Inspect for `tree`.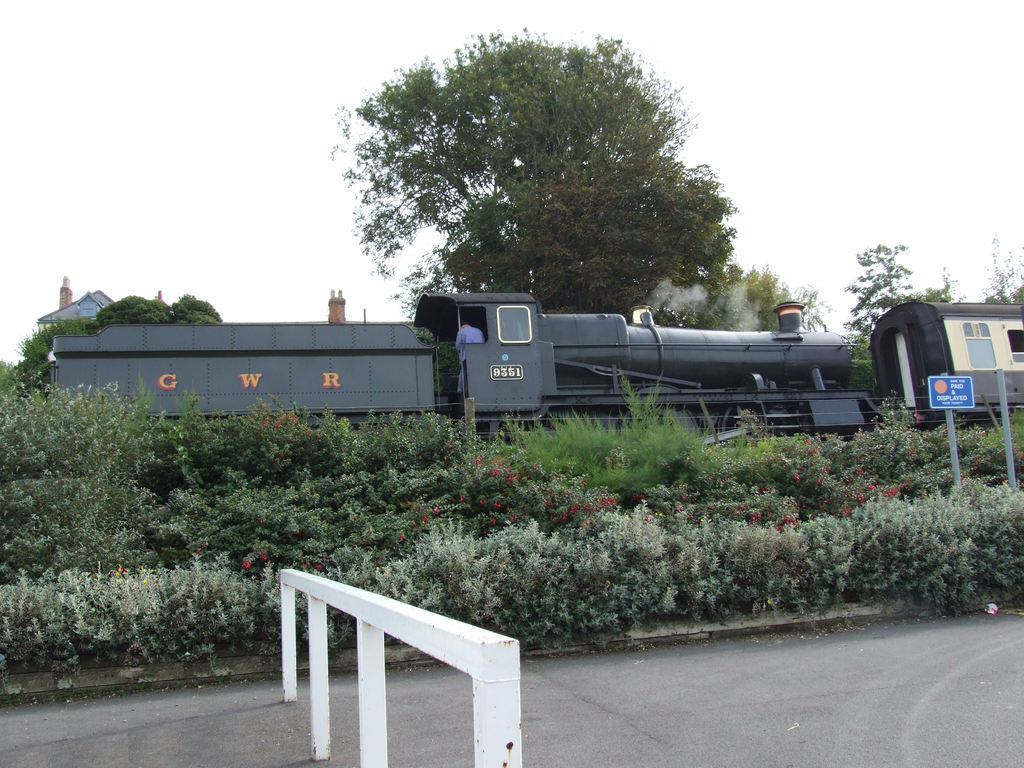
Inspection: x1=735 y1=260 x2=847 y2=336.
